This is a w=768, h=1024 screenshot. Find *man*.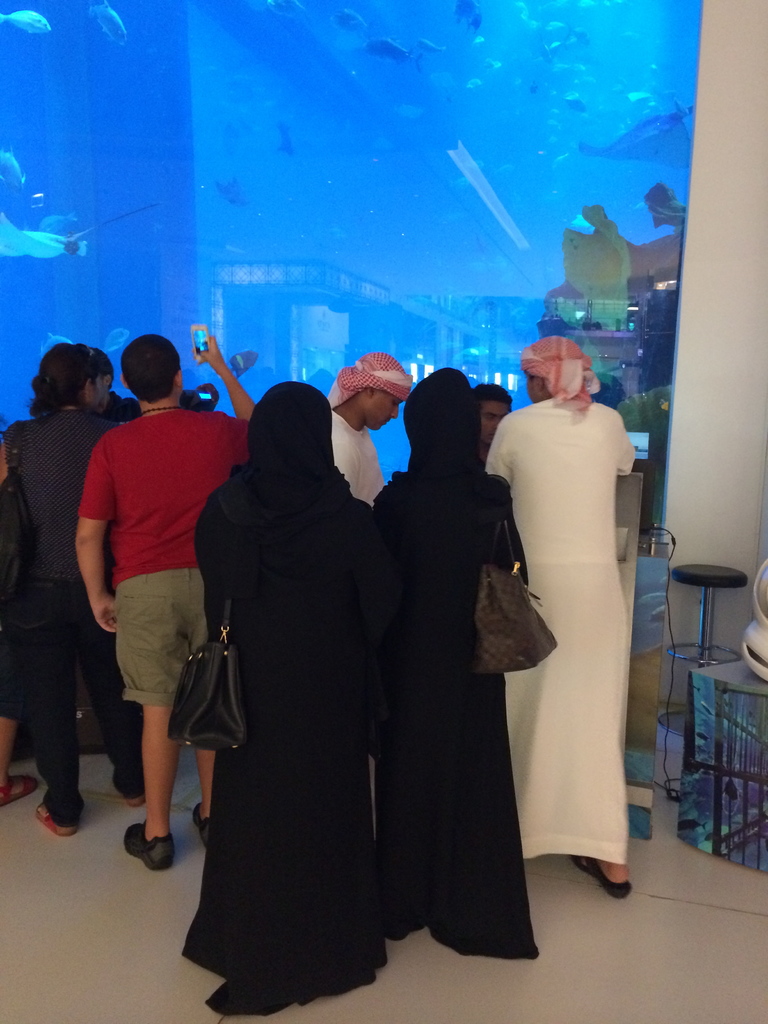
Bounding box: [331,356,415,506].
